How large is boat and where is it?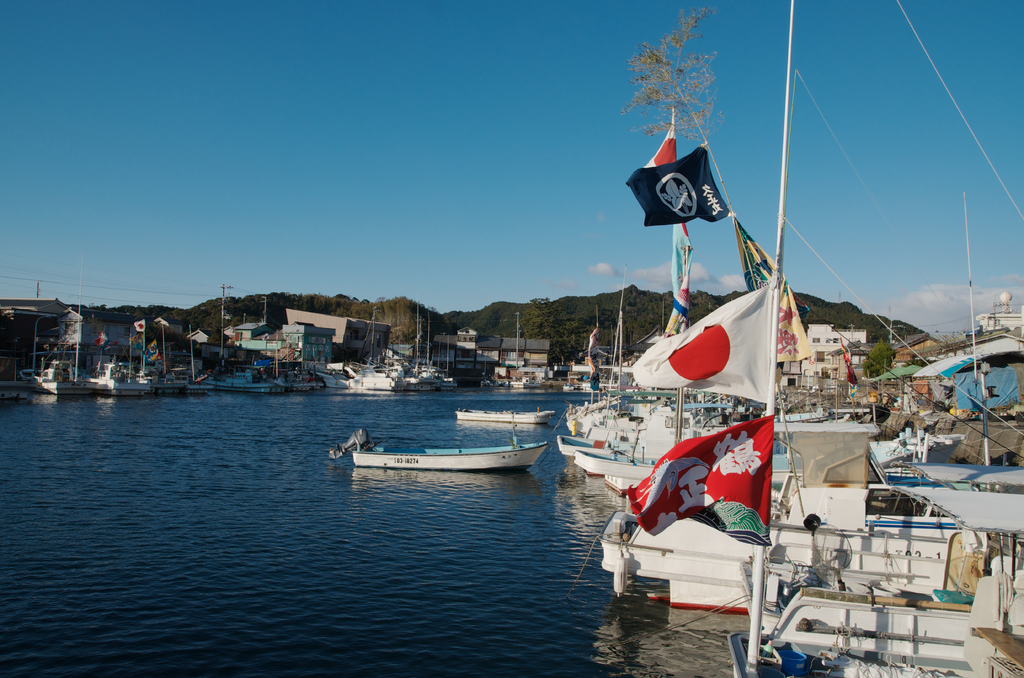
Bounding box: x1=459, y1=401, x2=560, y2=423.
